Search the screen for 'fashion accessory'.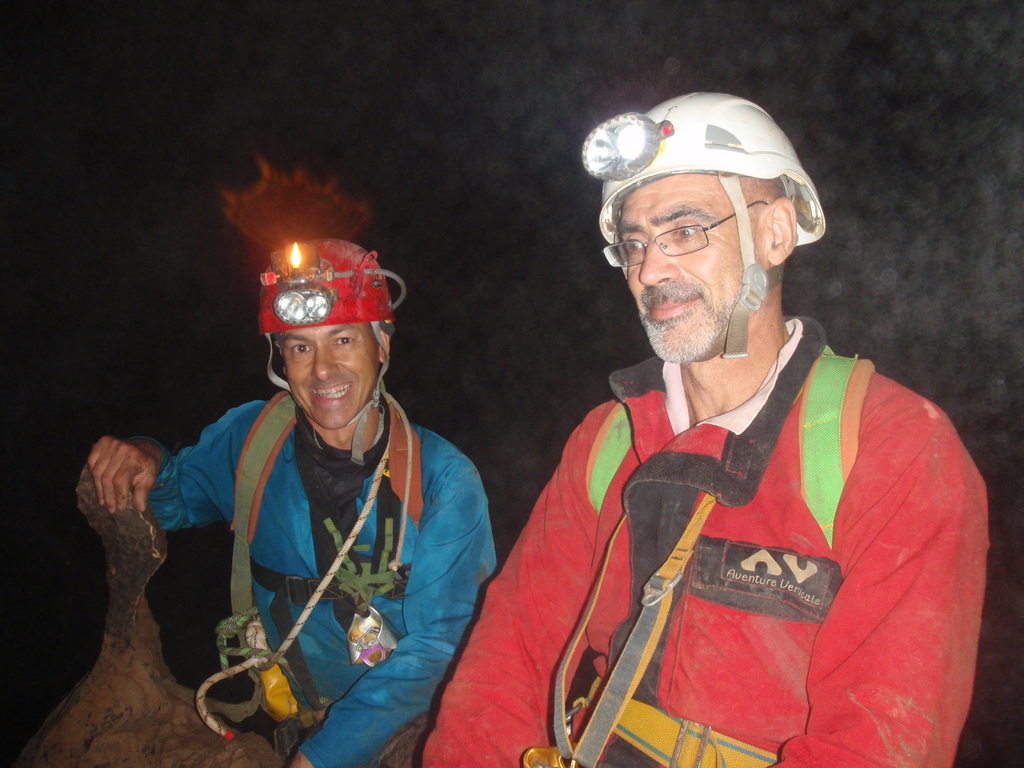
Found at {"left": 602, "top": 196, "right": 769, "bottom": 270}.
